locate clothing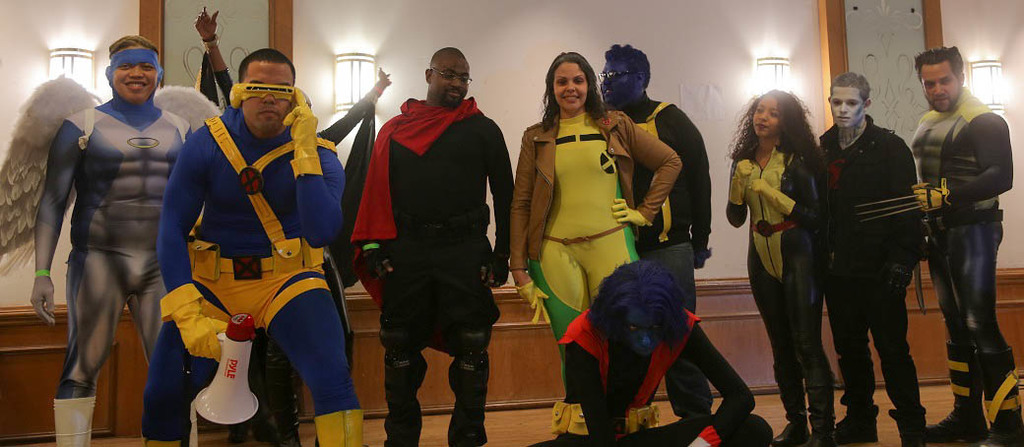
[568, 300, 752, 441]
